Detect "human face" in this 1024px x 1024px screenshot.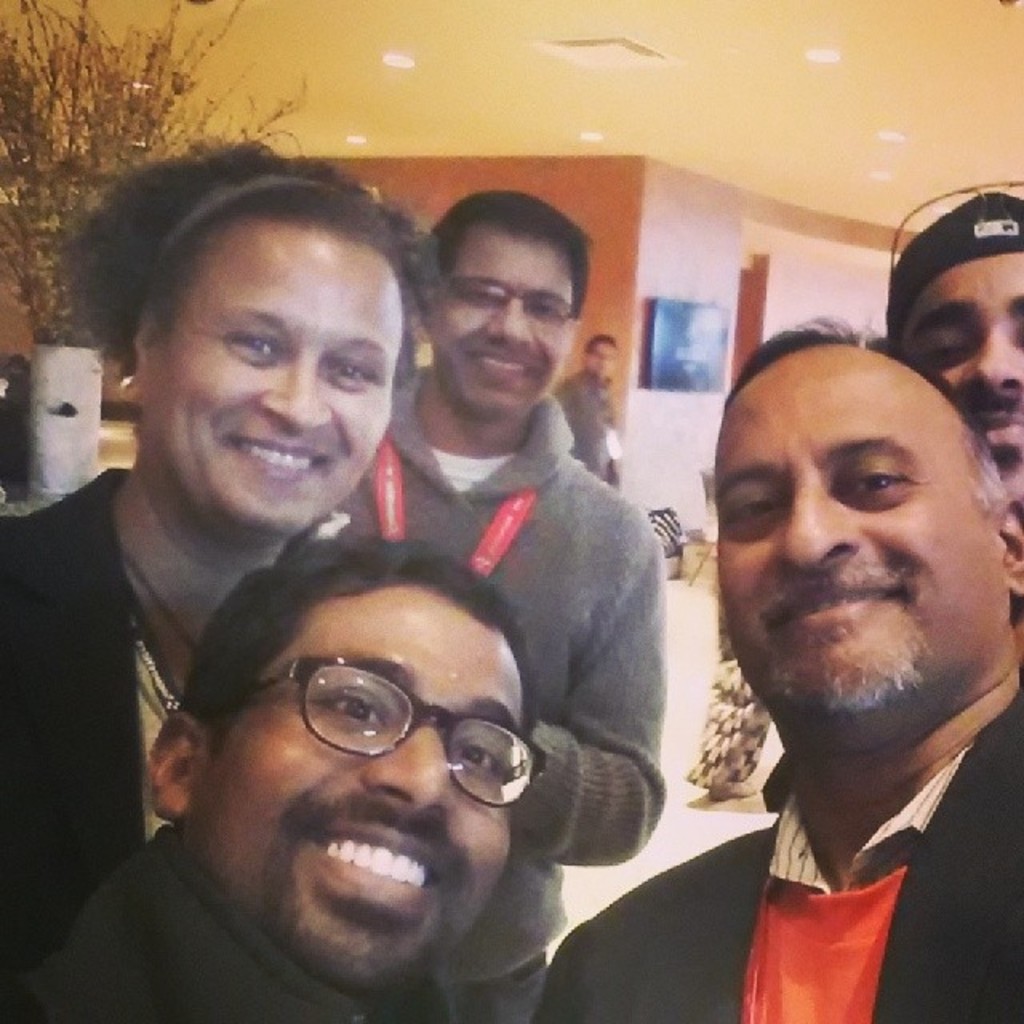
Detection: [432, 226, 573, 416].
